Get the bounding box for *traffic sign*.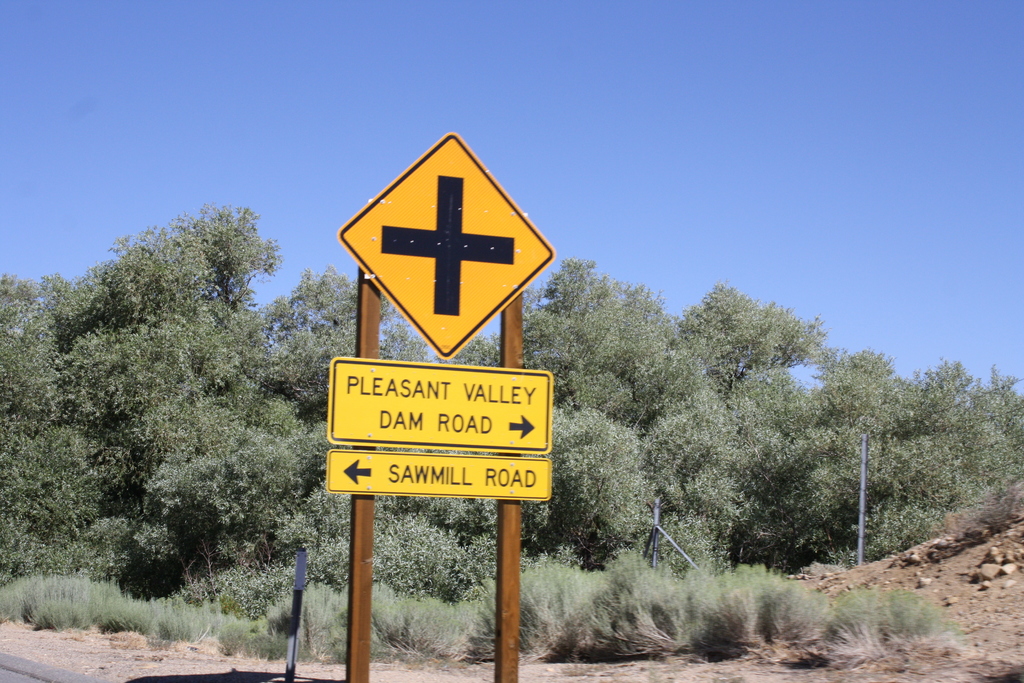
324, 358, 552, 452.
